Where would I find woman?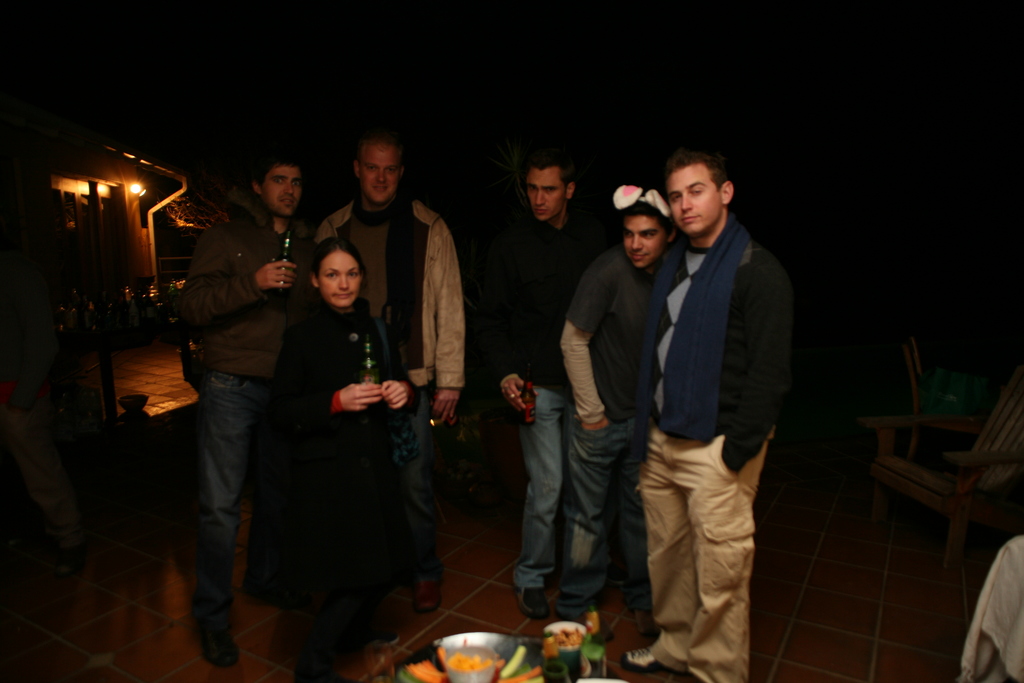
At (255, 233, 433, 611).
